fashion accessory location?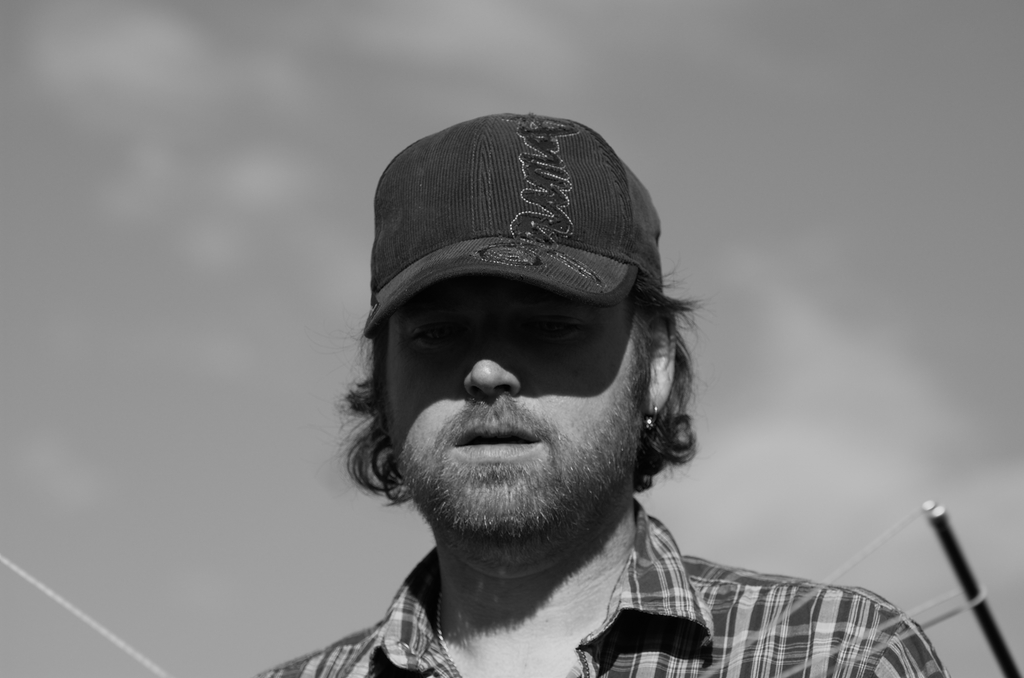
433/586/465/677
